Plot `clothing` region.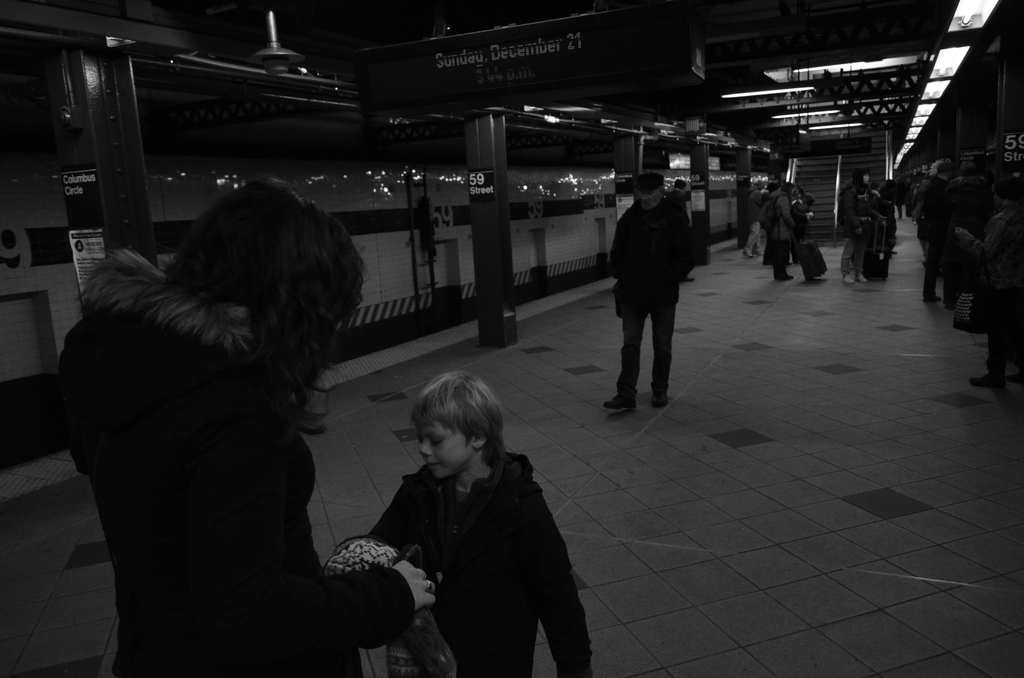
Plotted at l=840, t=197, r=858, b=281.
